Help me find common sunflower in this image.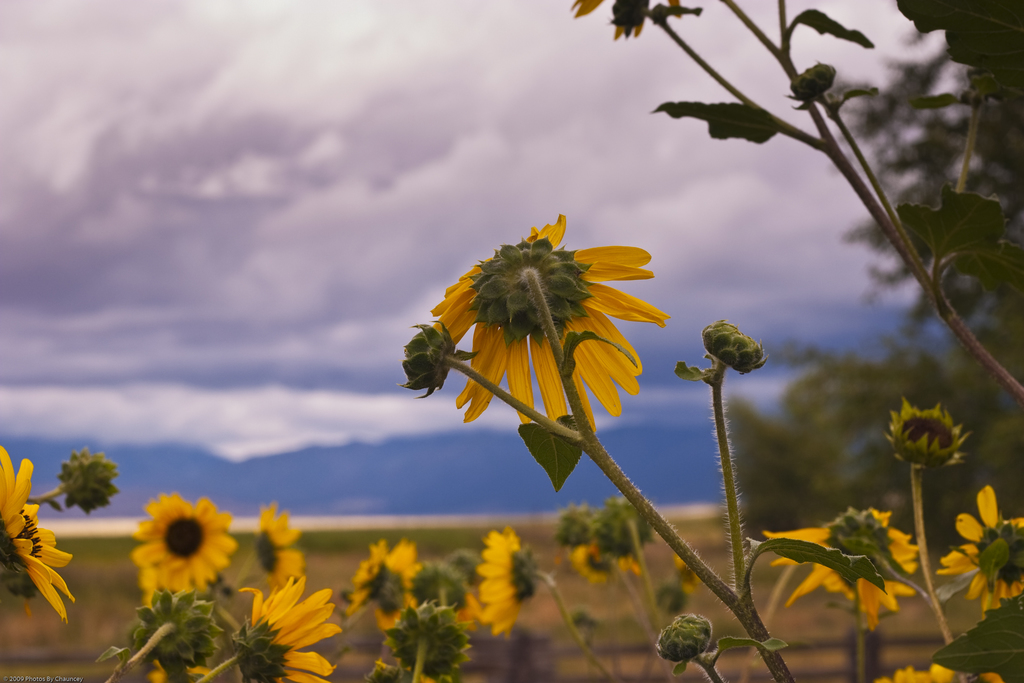
Found it: x1=230, y1=570, x2=340, y2=682.
